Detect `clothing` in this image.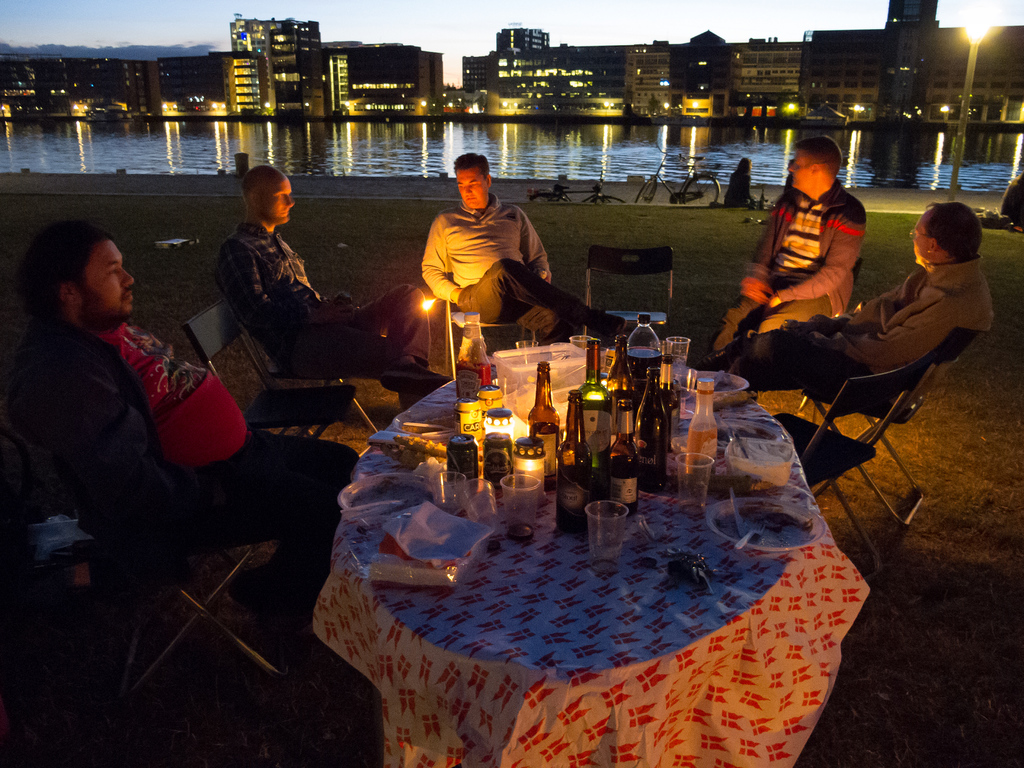
Detection: <bbox>754, 390, 883, 438</bbox>.
